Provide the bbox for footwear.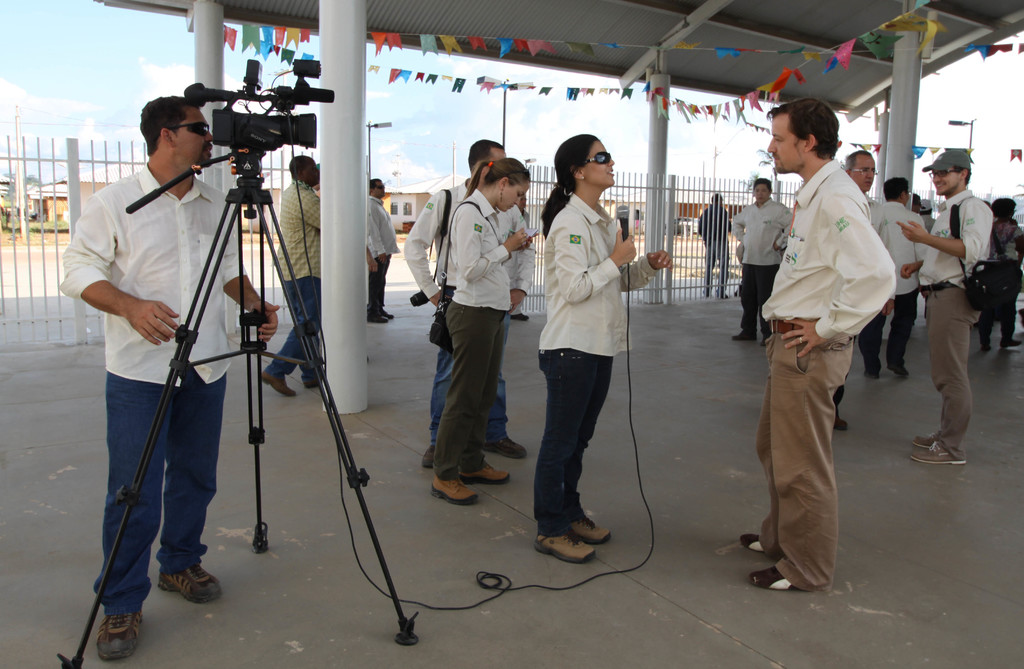
(740,531,762,555).
